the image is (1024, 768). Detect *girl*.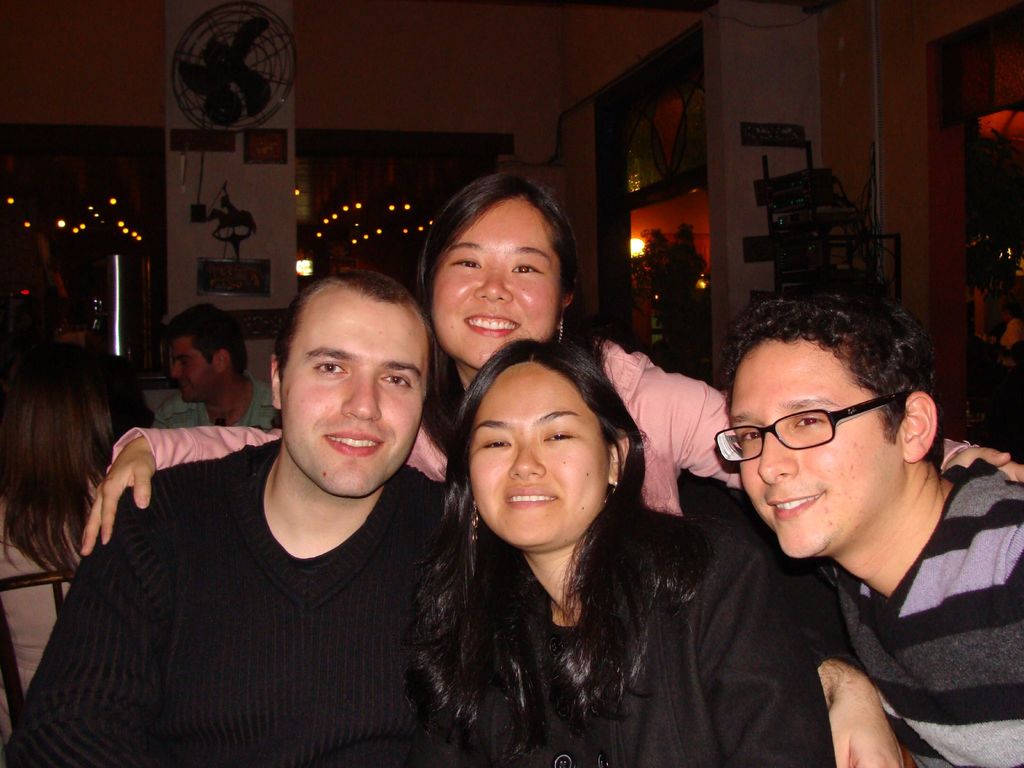
Detection: (x1=58, y1=163, x2=1023, y2=586).
